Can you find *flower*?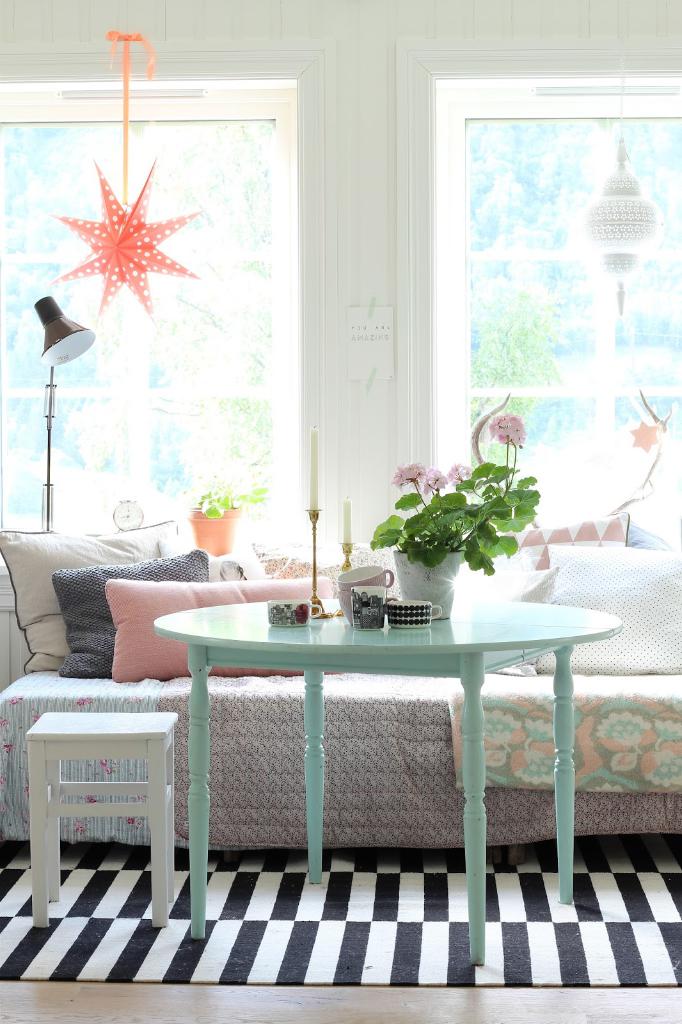
Yes, bounding box: bbox=[422, 468, 436, 494].
